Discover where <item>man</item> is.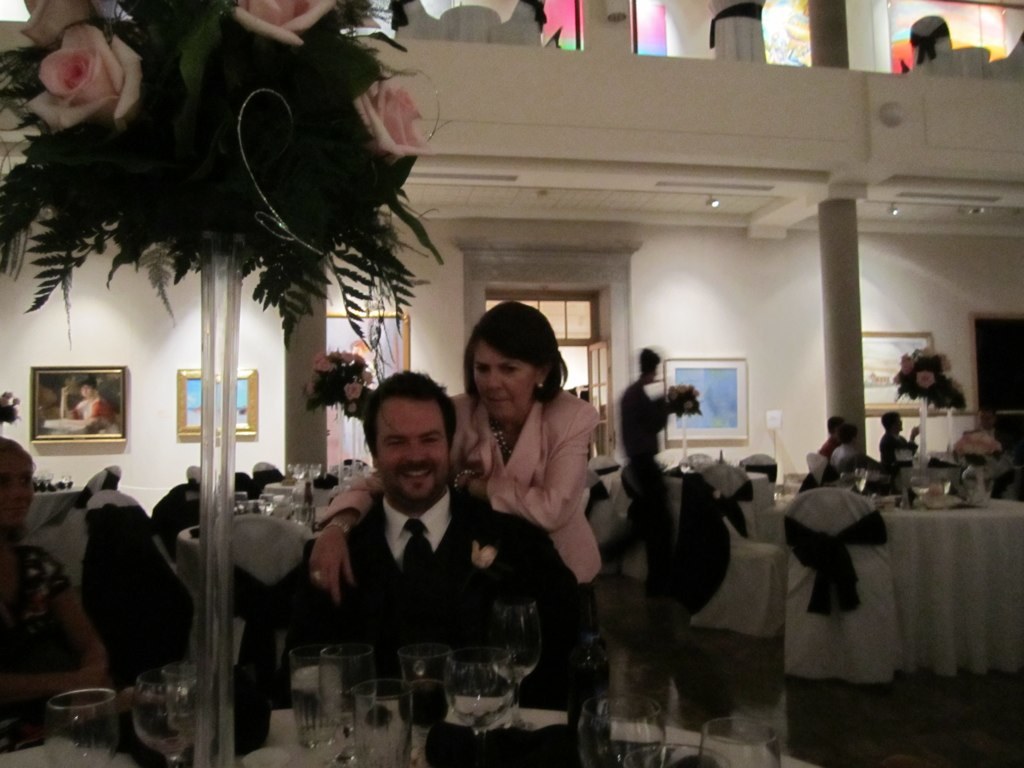
Discovered at select_region(817, 413, 843, 458).
